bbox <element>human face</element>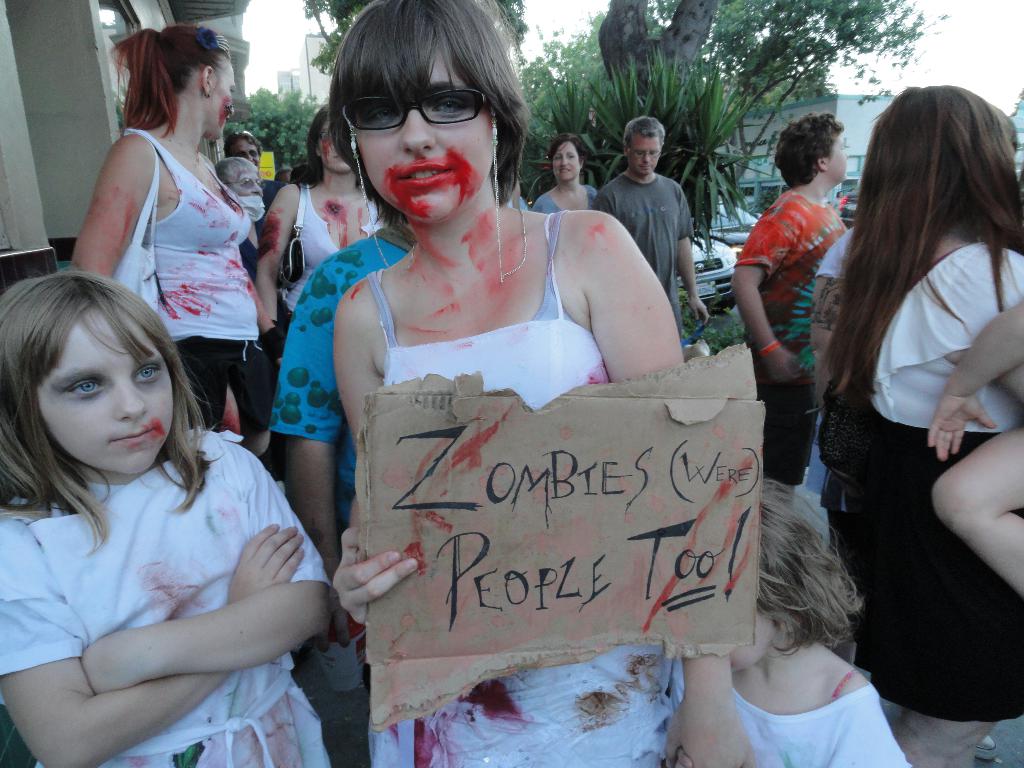
[822,132,847,187]
